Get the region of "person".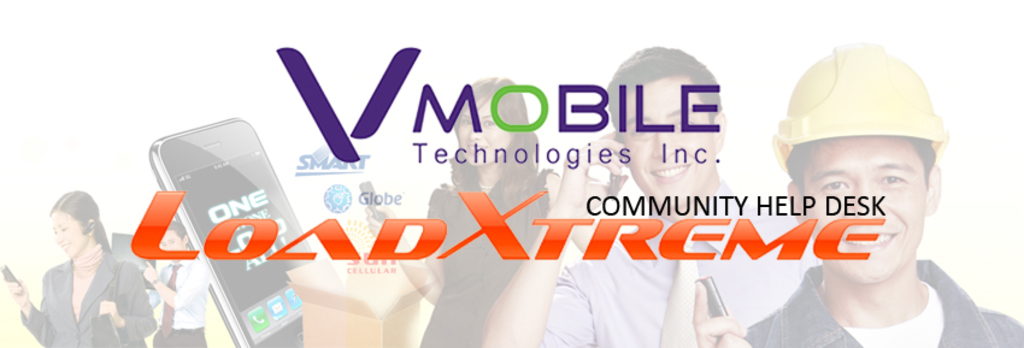
bbox(22, 169, 133, 347).
